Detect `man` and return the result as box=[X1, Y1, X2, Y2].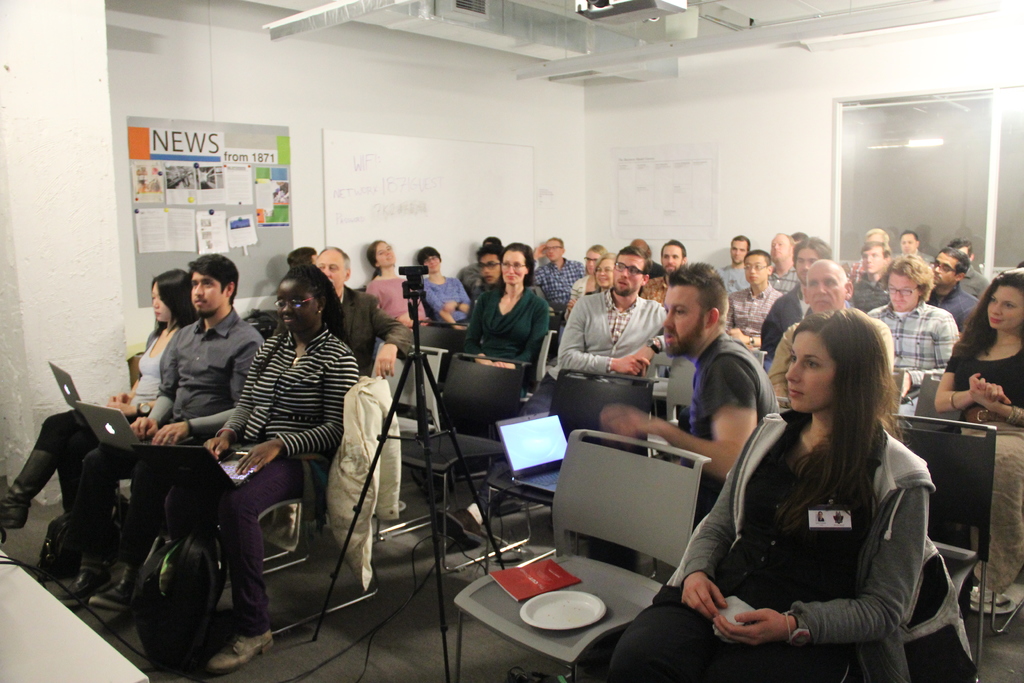
box=[531, 232, 584, 325].
